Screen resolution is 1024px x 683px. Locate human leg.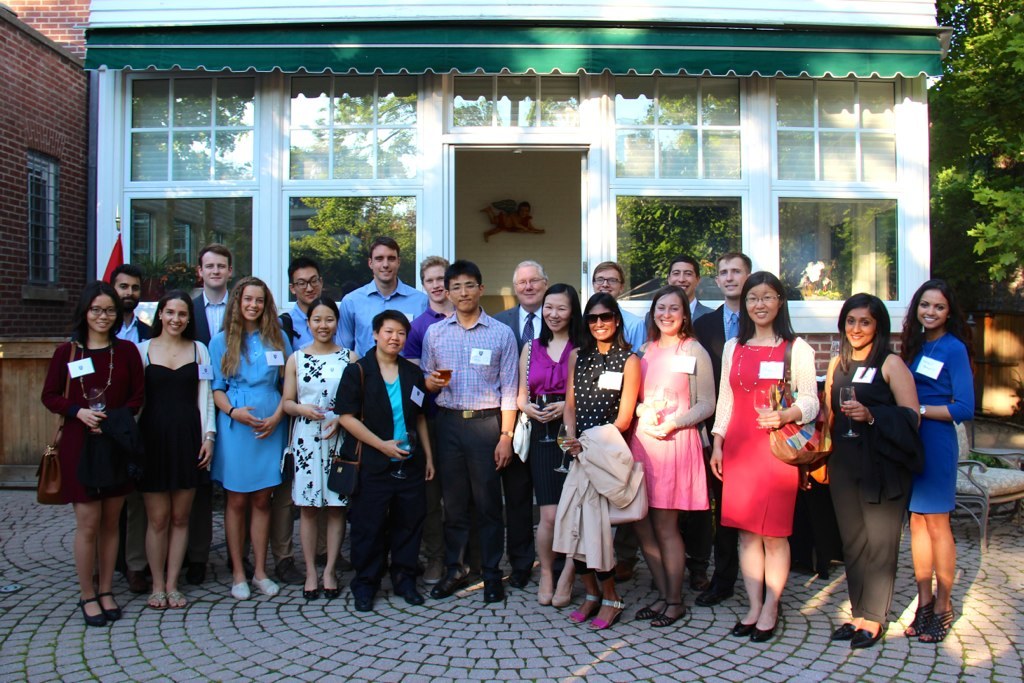
bbox(540, 302, 563, 334).
